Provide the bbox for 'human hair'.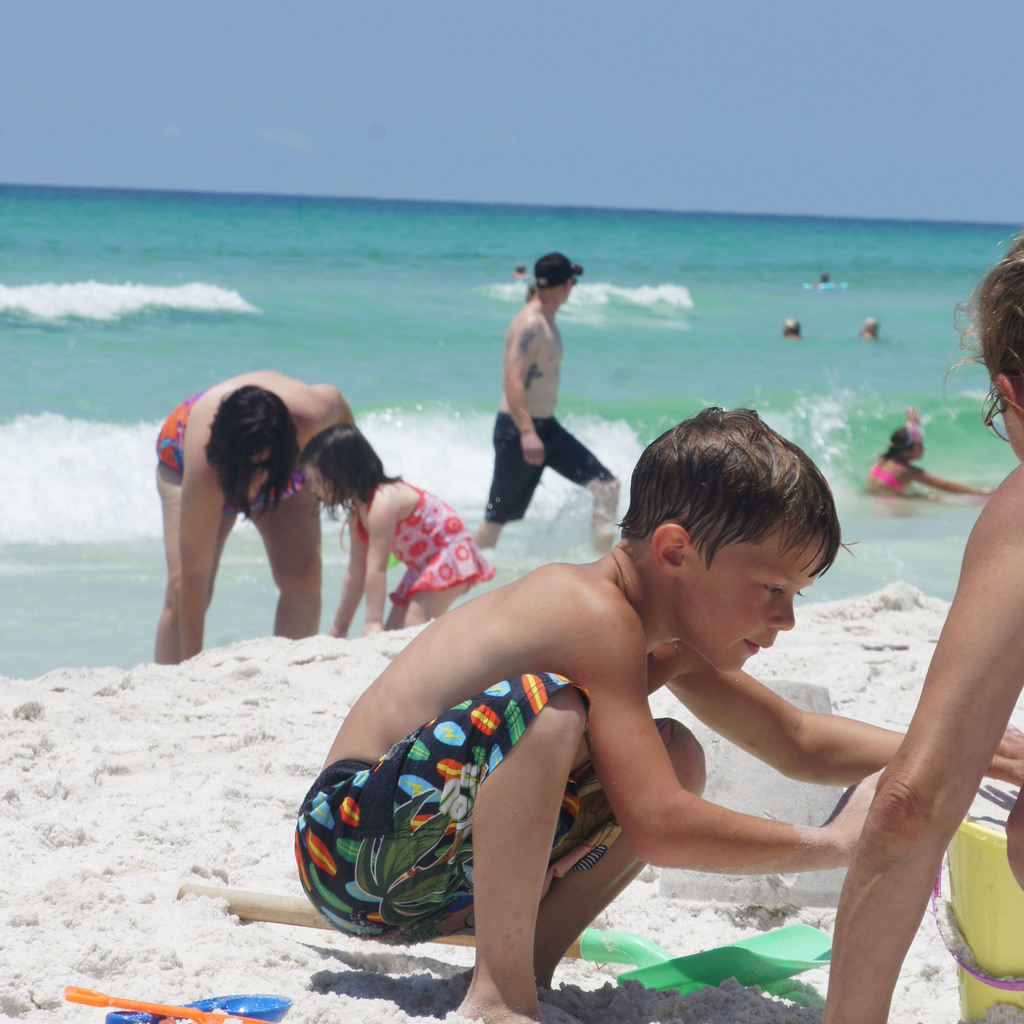
locate(637, 420, 822, 550).
